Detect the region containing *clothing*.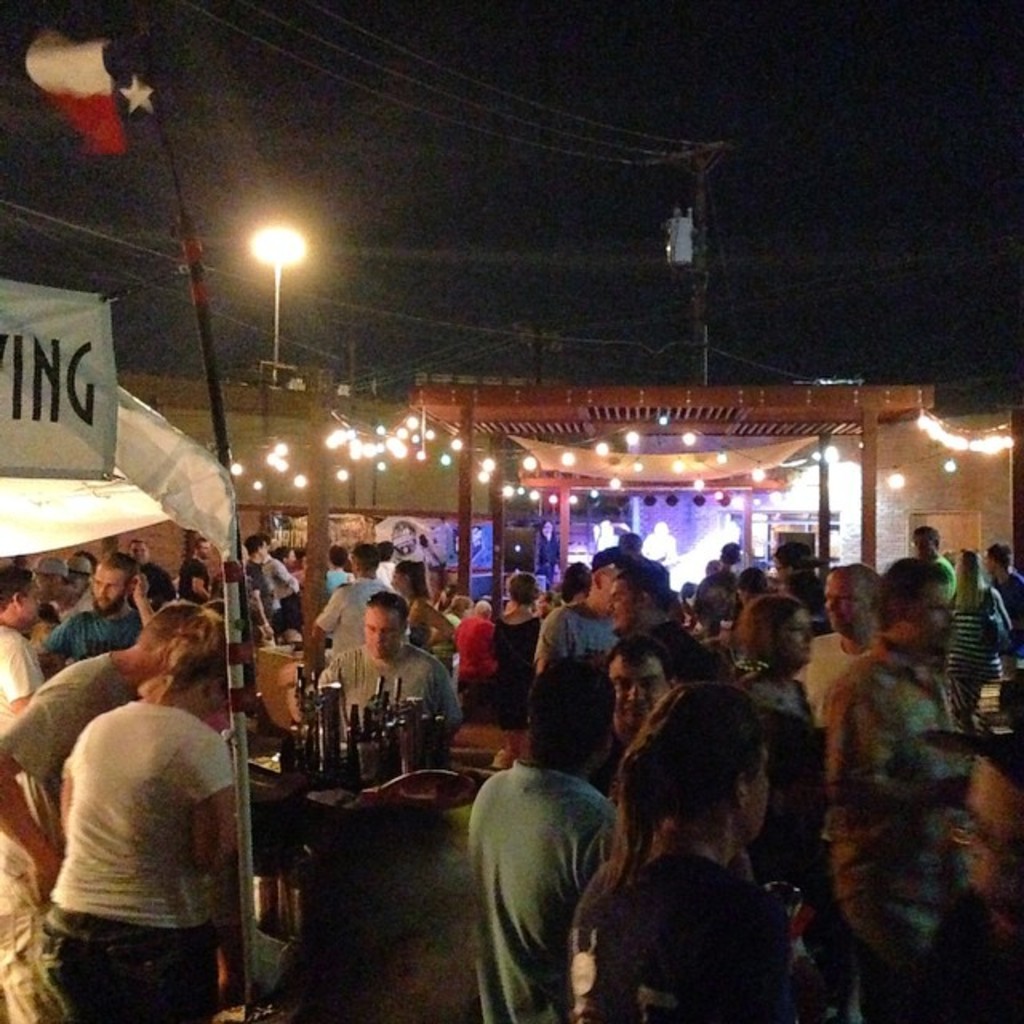
(448,726,626,1000).
